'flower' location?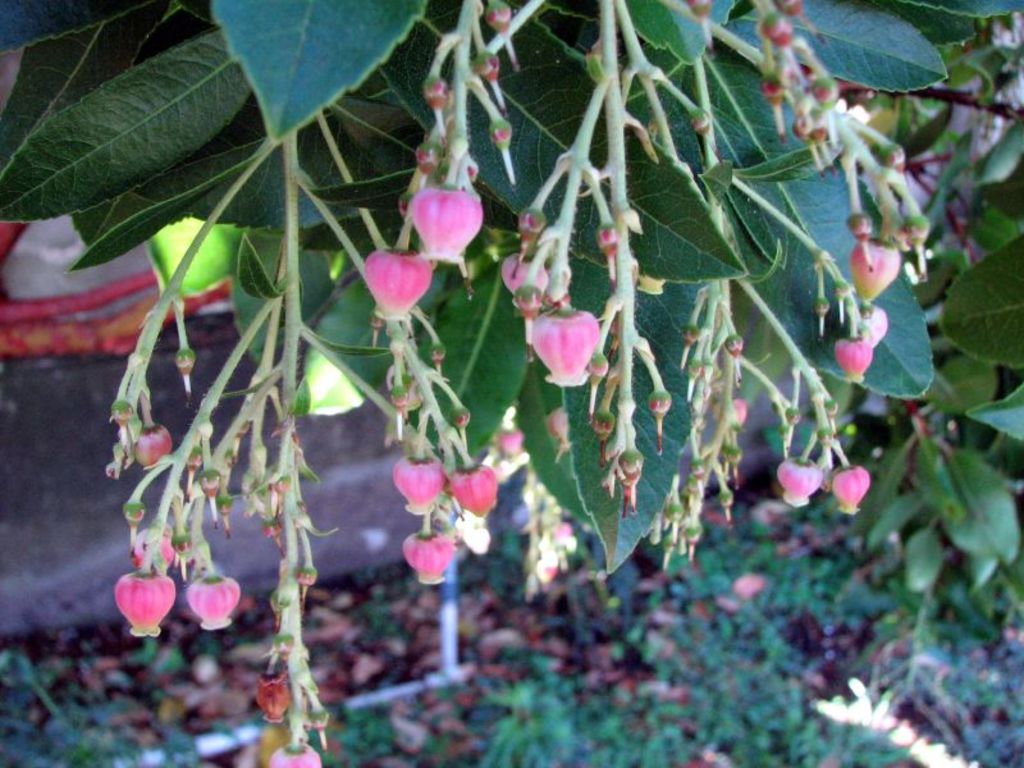
crop(389, 522, 461, 585)
